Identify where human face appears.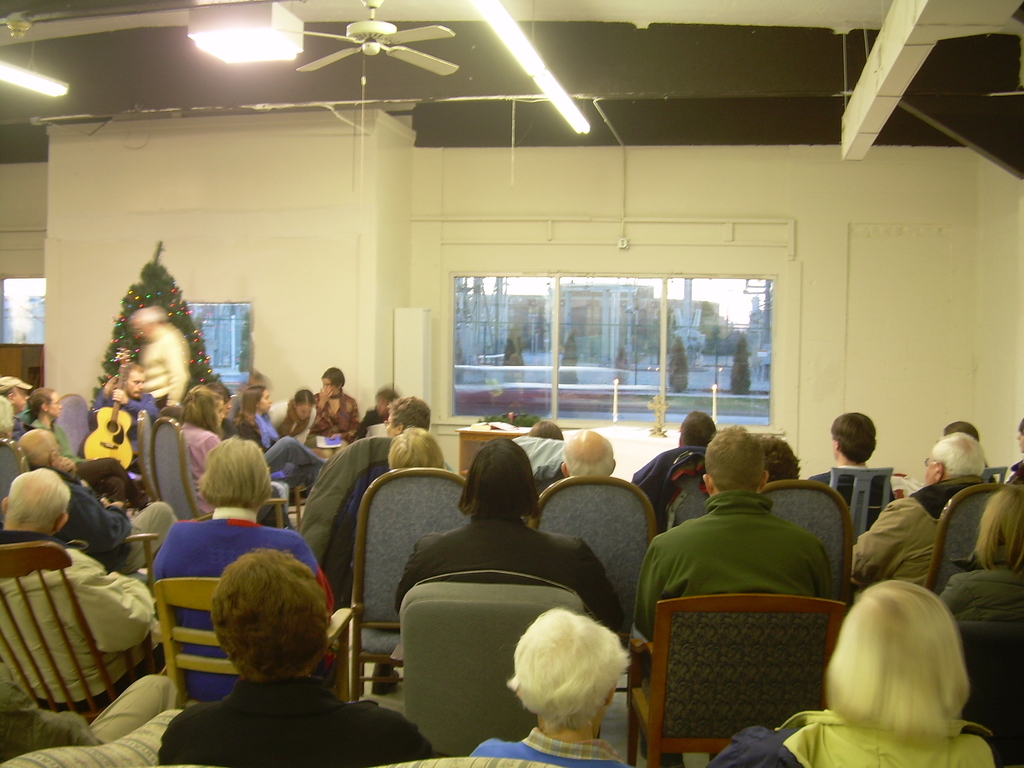
Appears at (x1=16, y1=388, x2=27, y2=415).
